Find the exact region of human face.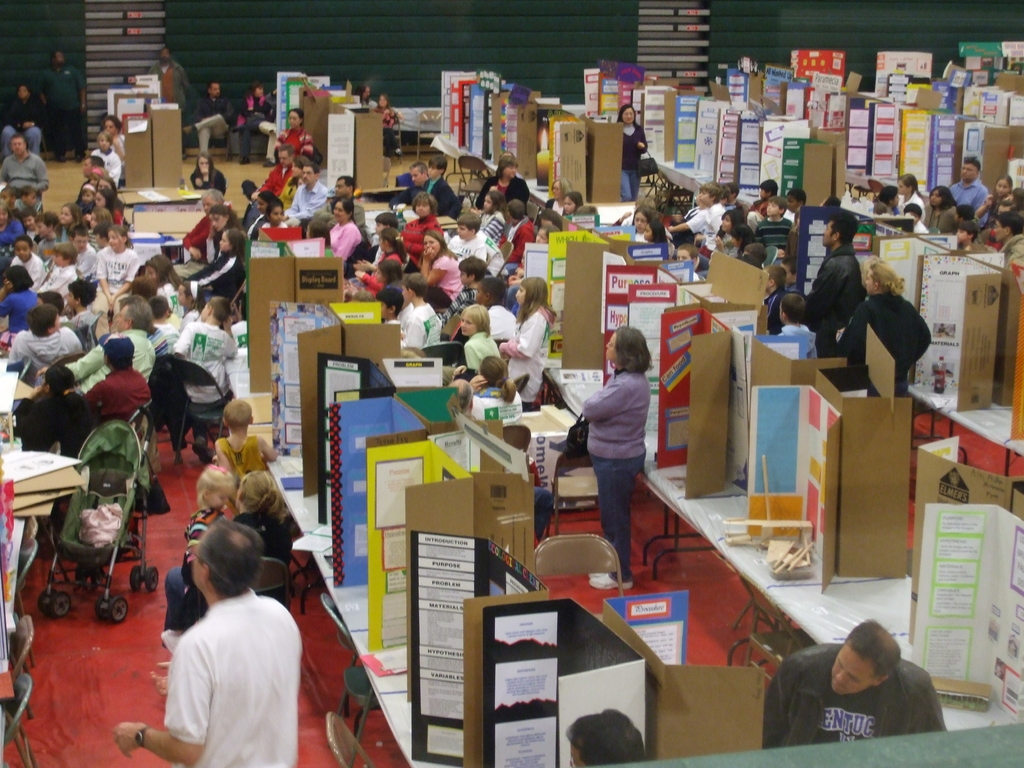
Exact region: [602,330,618,360].
